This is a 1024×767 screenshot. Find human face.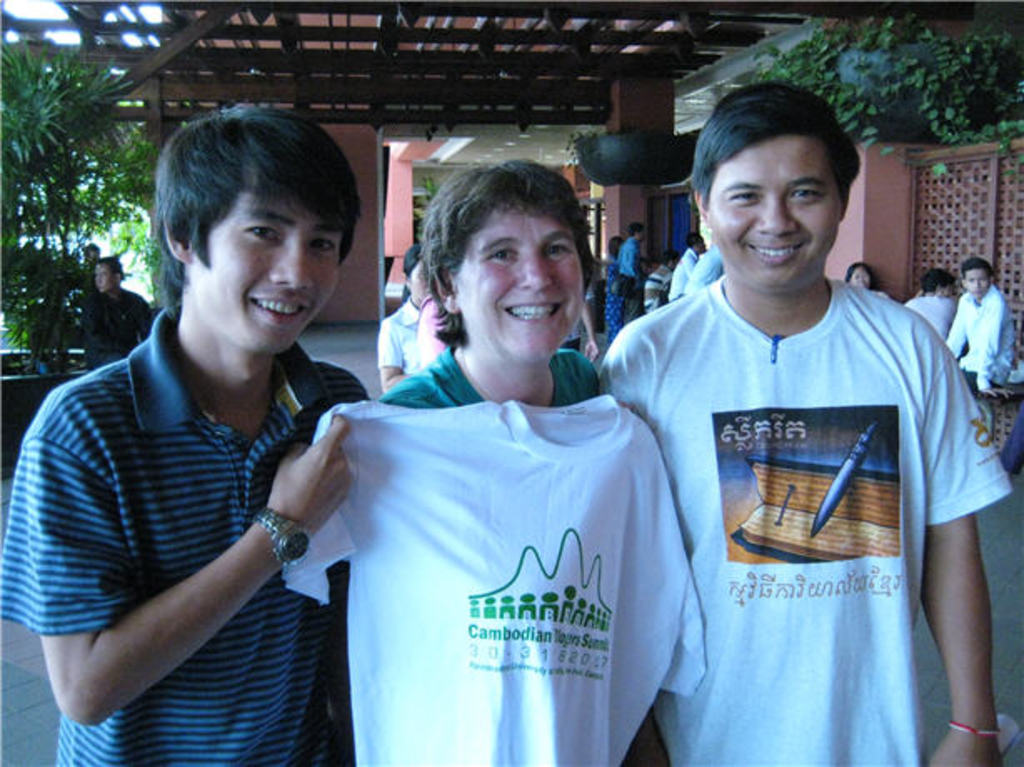
Bounding box: (left=964, top=268, right=991, bottom=300).
